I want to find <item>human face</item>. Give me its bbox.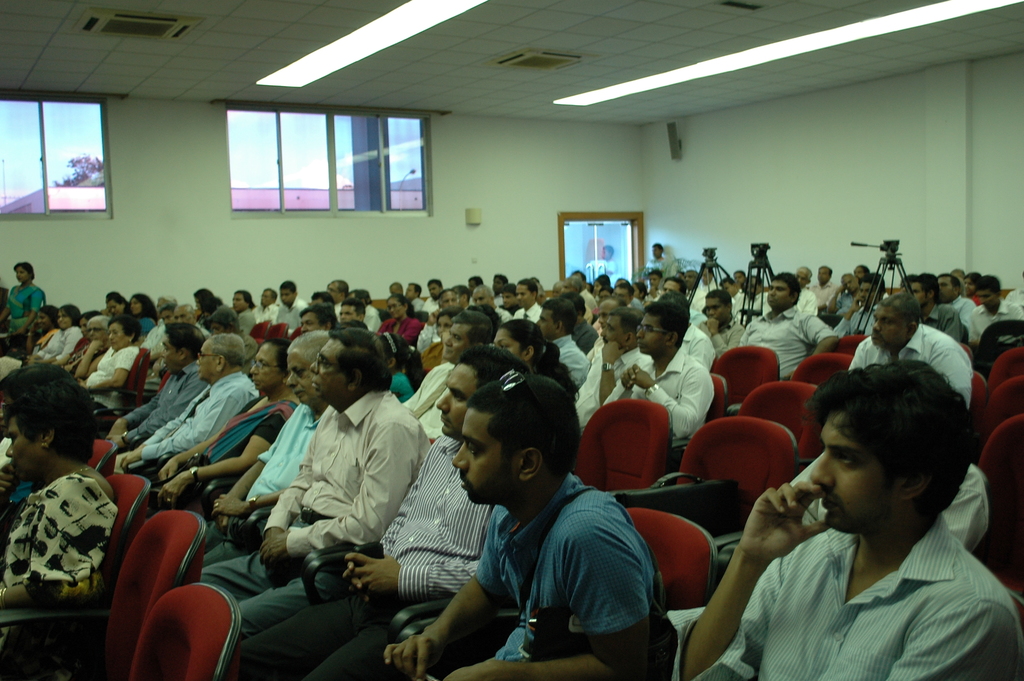
817:268:828:282.
